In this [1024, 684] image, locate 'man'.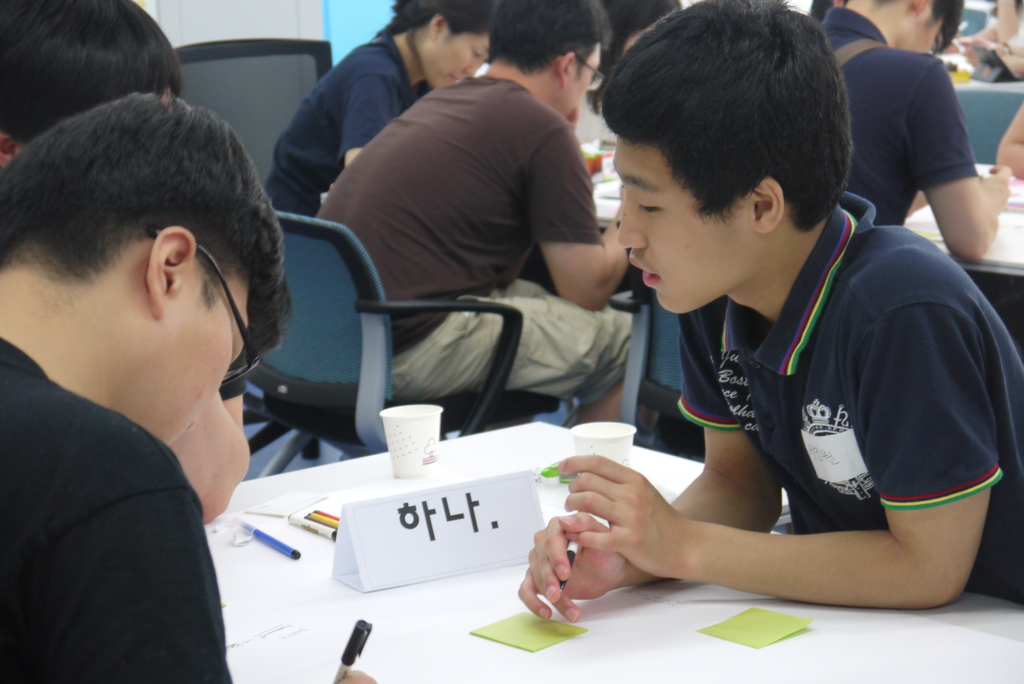
Bounding box: x1=817, y1=0, x2=1014, y2=257.
